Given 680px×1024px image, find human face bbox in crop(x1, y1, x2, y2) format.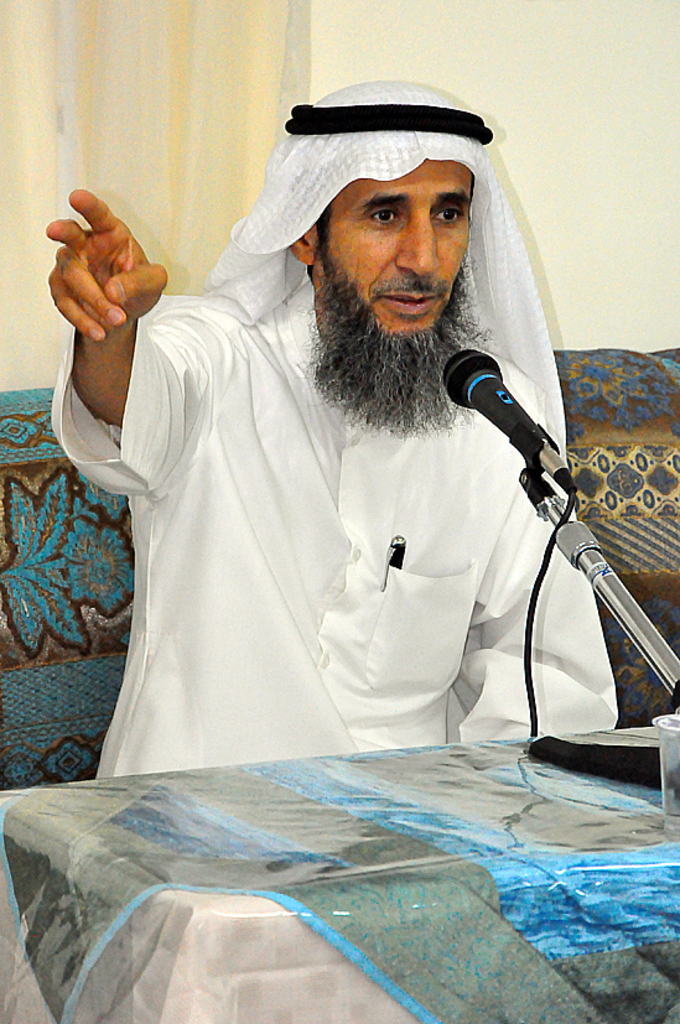
crop(317, 161, 472, 334).
